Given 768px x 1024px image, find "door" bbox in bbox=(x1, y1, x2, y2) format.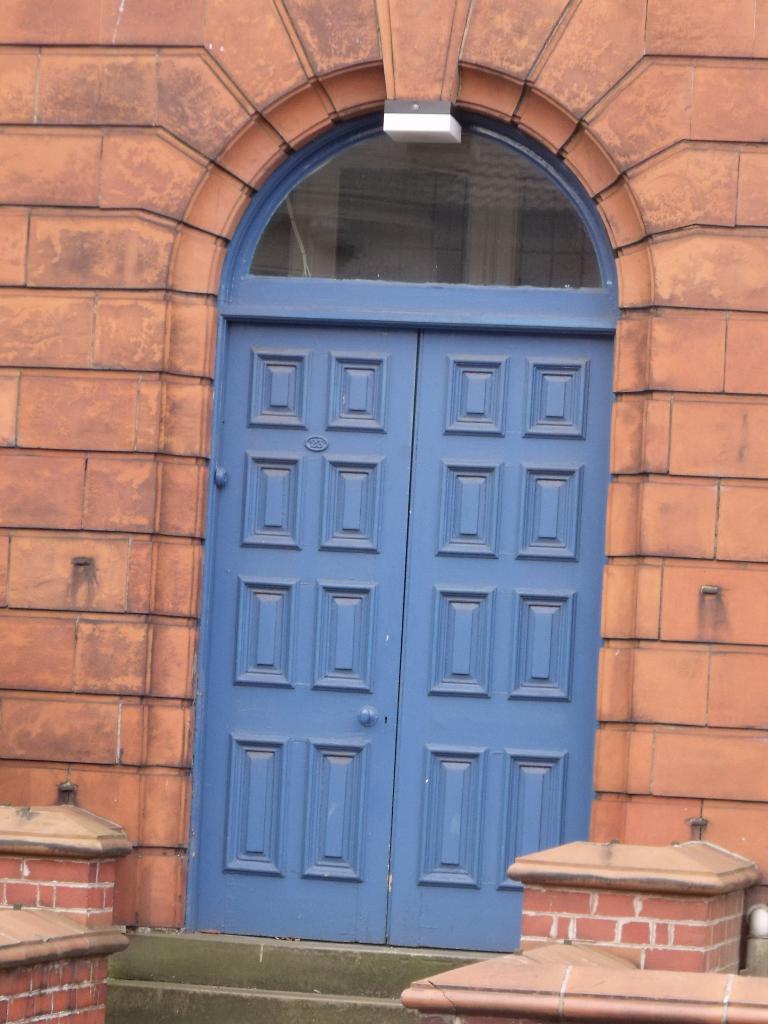
bbox=(198, 179, 601, 966).
